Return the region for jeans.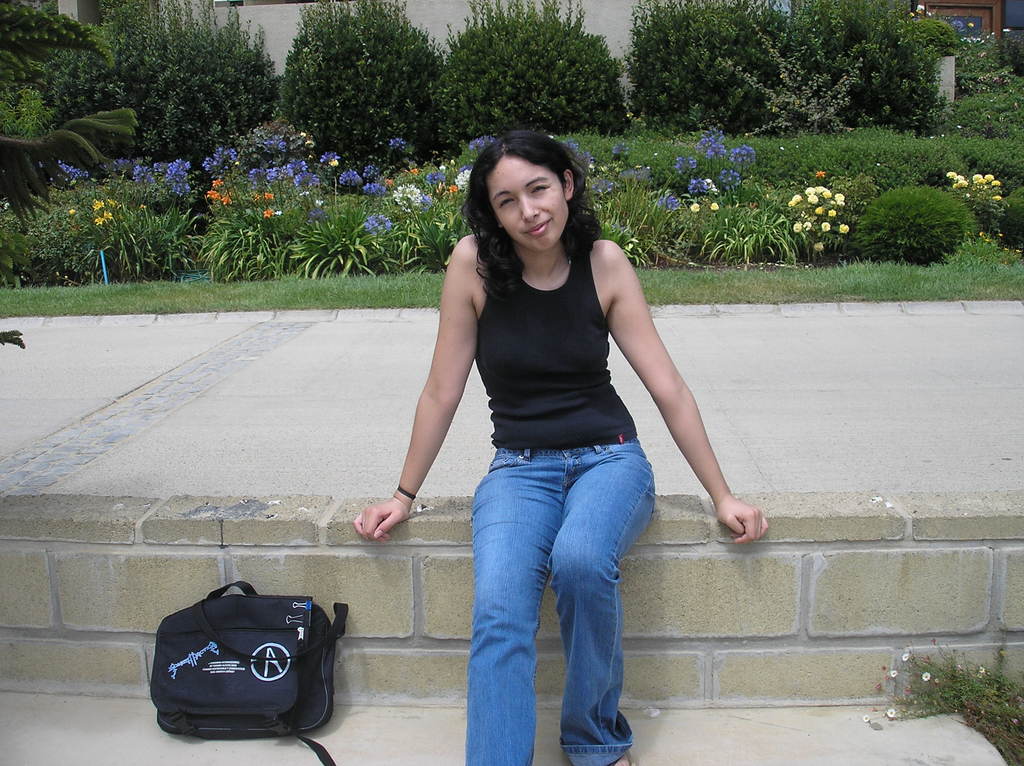
locate(465, 432, 653, 765).
